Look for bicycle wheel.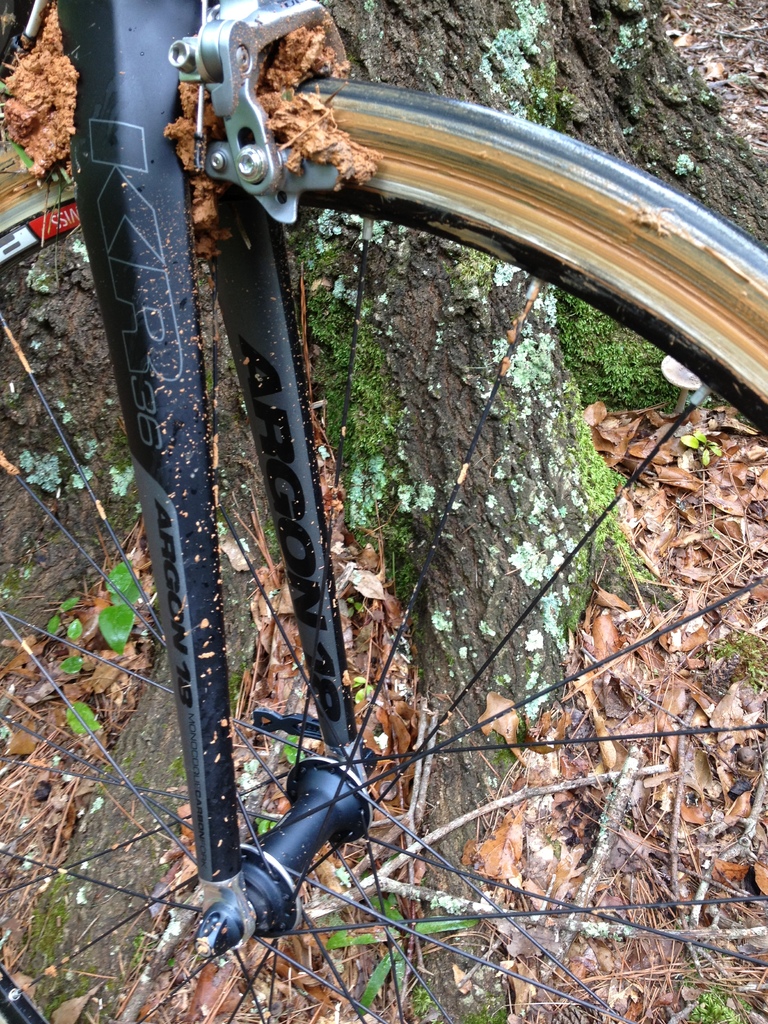
Found: box=[0, 77, 767, 1023].
